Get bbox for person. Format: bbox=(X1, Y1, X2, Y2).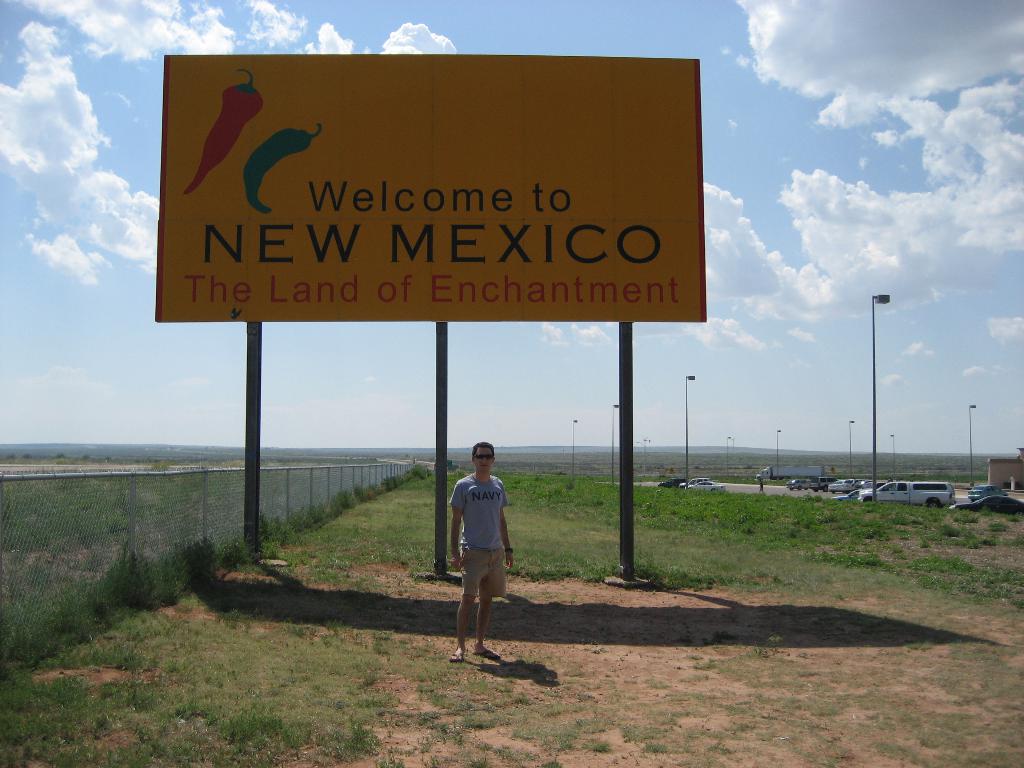
bbox=(447, 441, 515, 660).
